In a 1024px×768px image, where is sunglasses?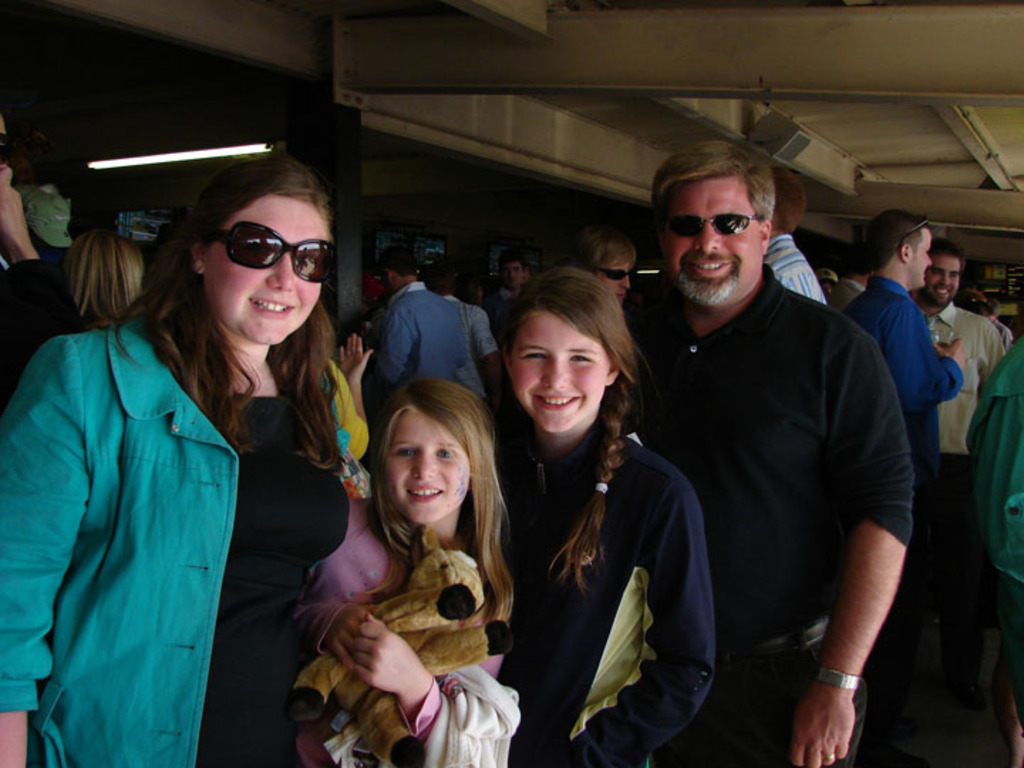
<box>663,210,757,240</box>.
